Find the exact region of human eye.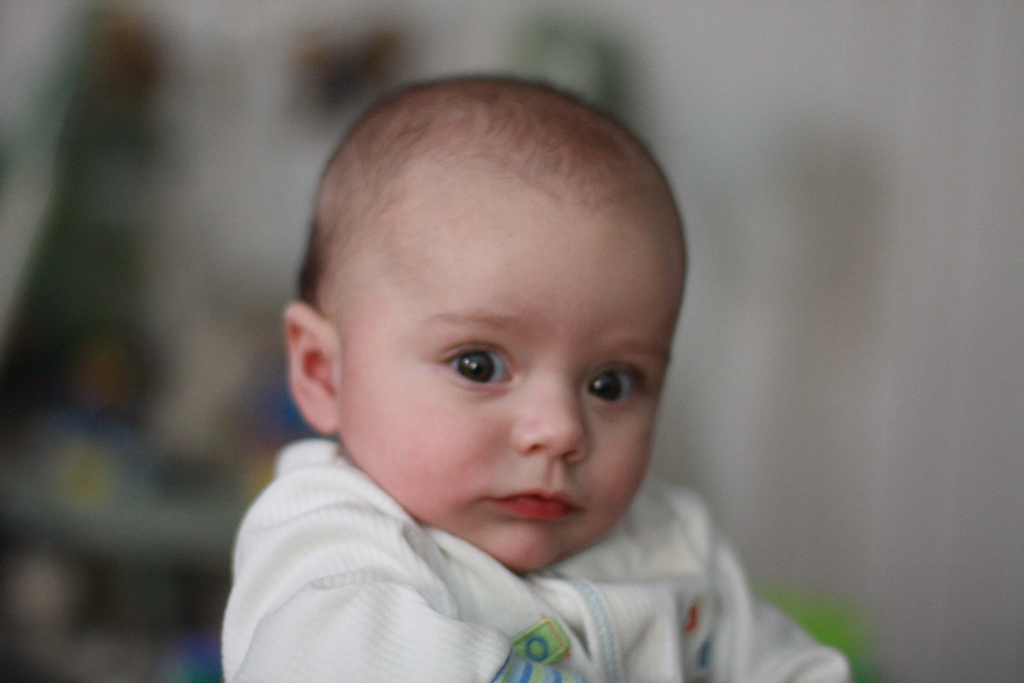
Exact region: select_region(430, 332, 522, 393).
